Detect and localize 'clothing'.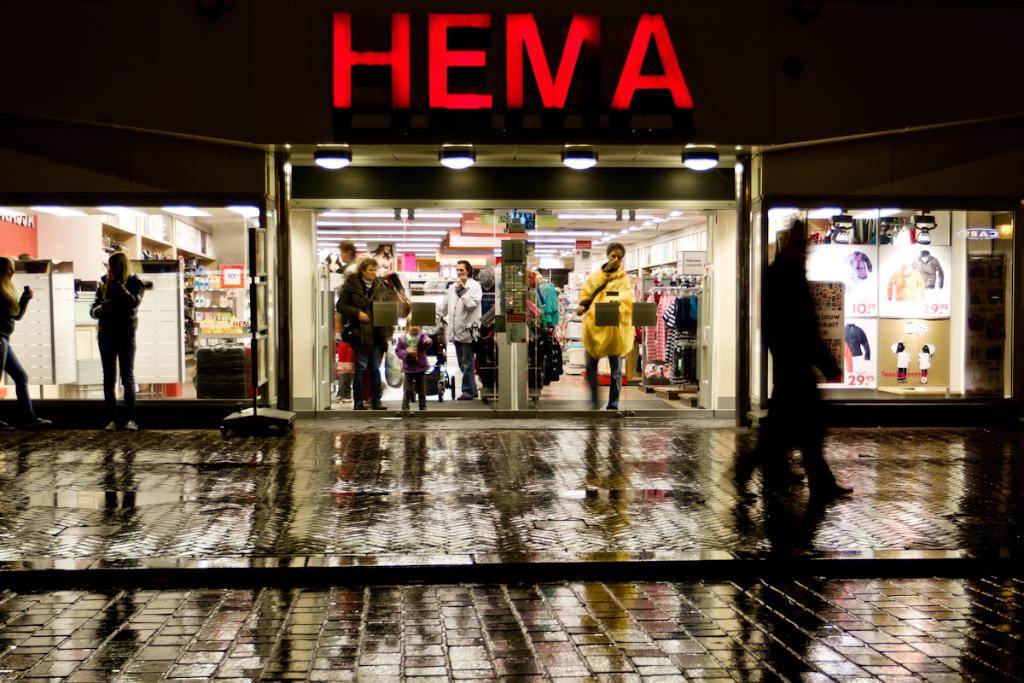
Localized at x1=347, y1=336, x2=381, y2=404.
